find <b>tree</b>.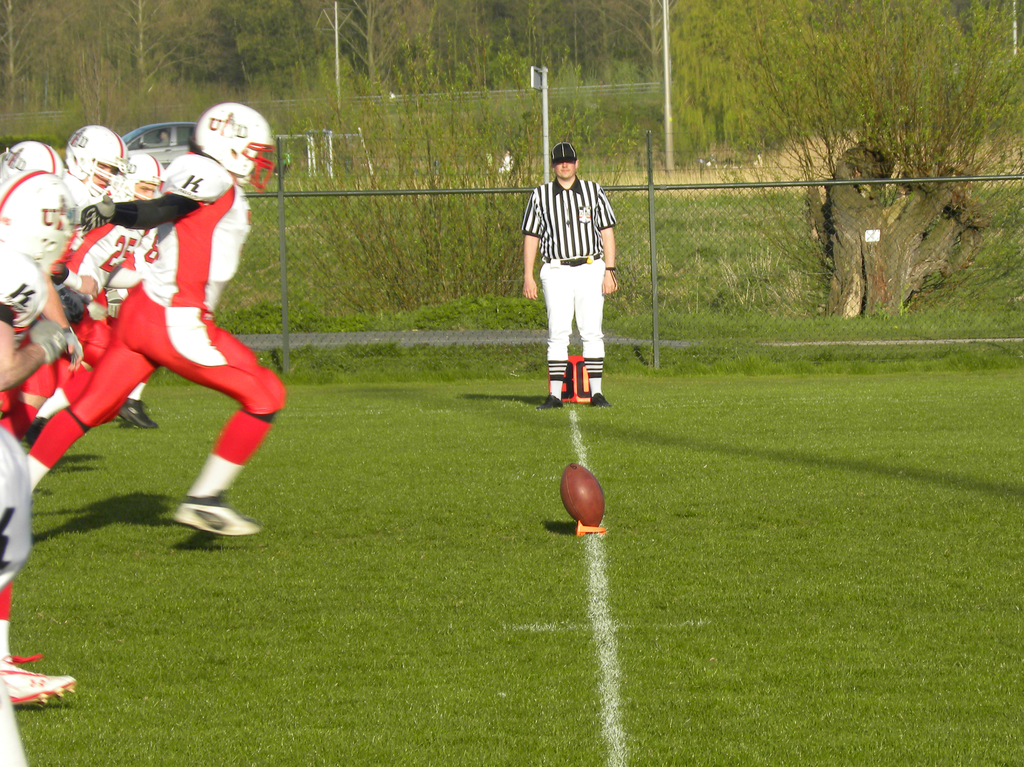
Rect(508, 0, 565, 82).
